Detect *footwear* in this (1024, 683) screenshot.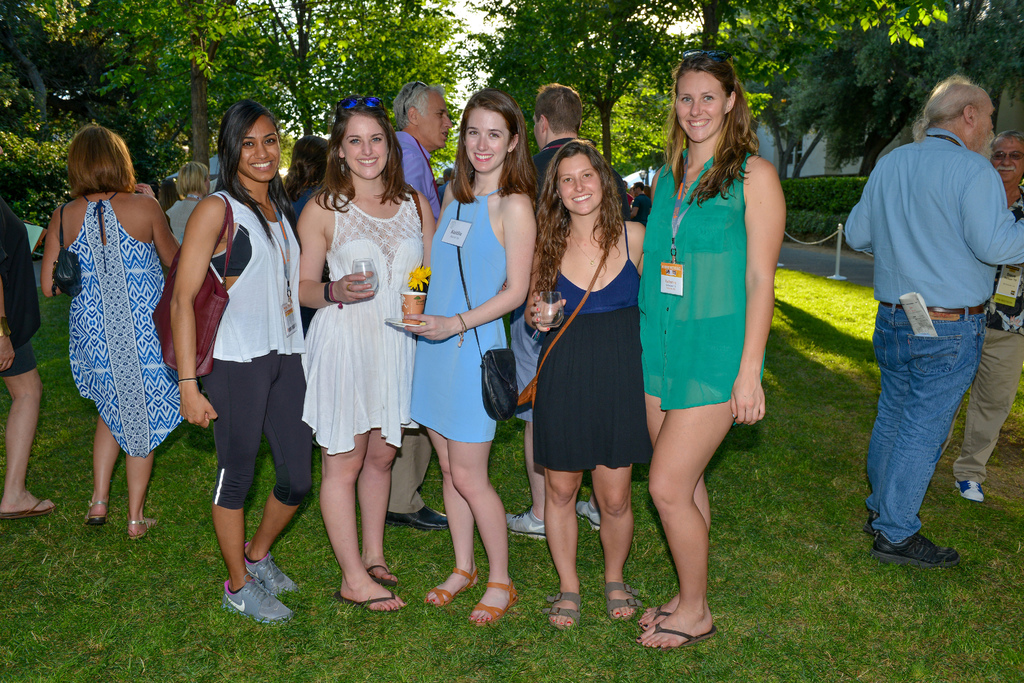
Detection: 216/574/292/623.
